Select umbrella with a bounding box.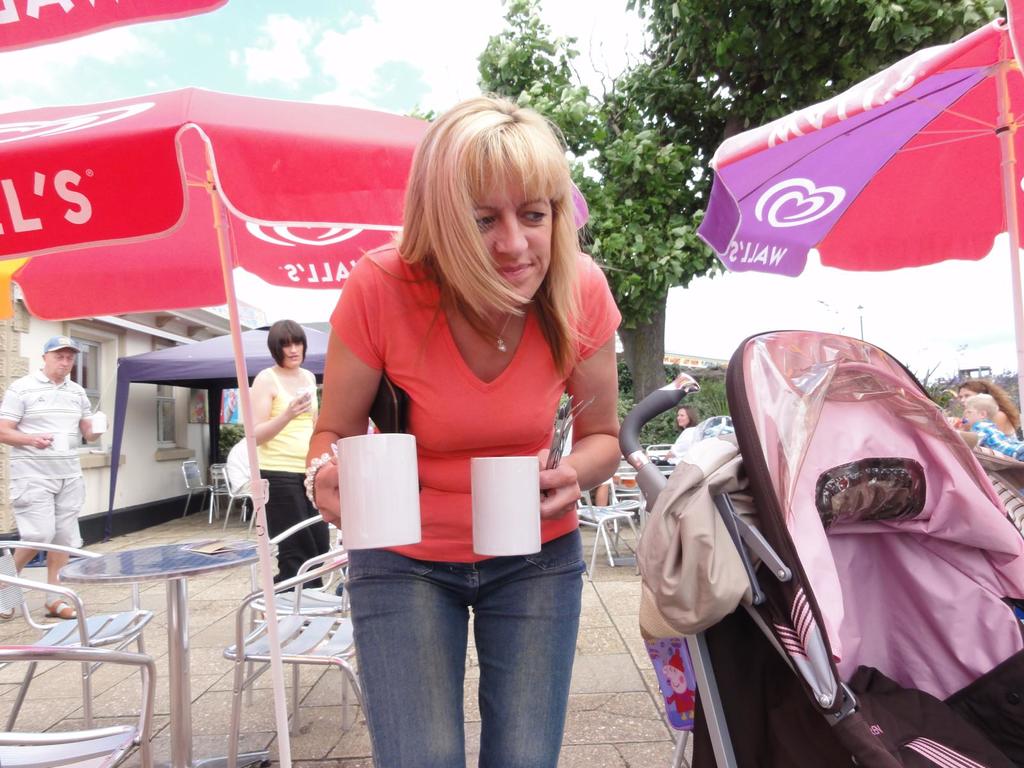
bbox(697, 0, 1023, 424).
